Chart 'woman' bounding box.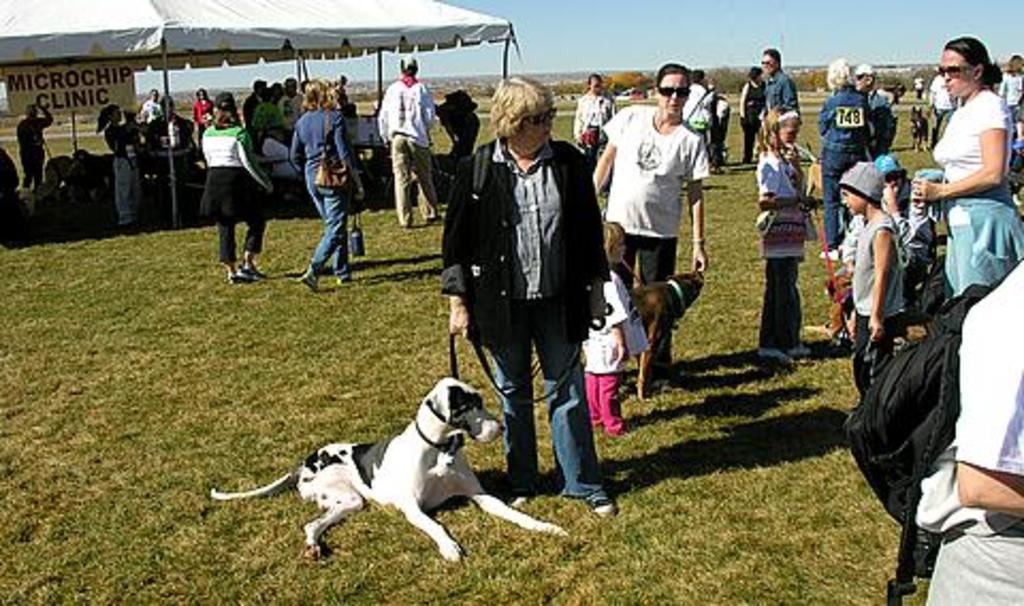
Charted: locate(913, 19, 1018, 354).
